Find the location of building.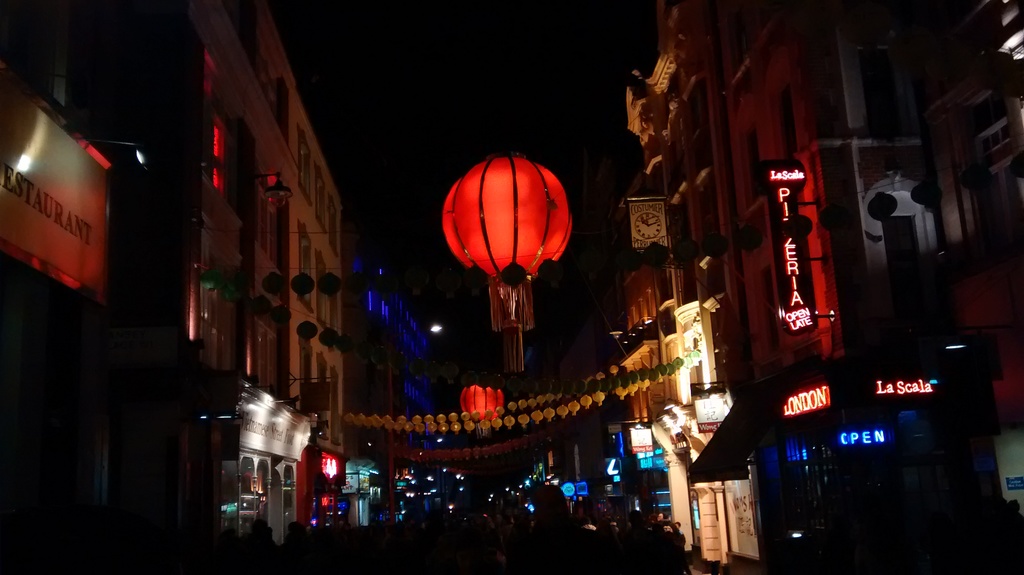
Location: (left=345, top=245, right=439, bottom=524).
